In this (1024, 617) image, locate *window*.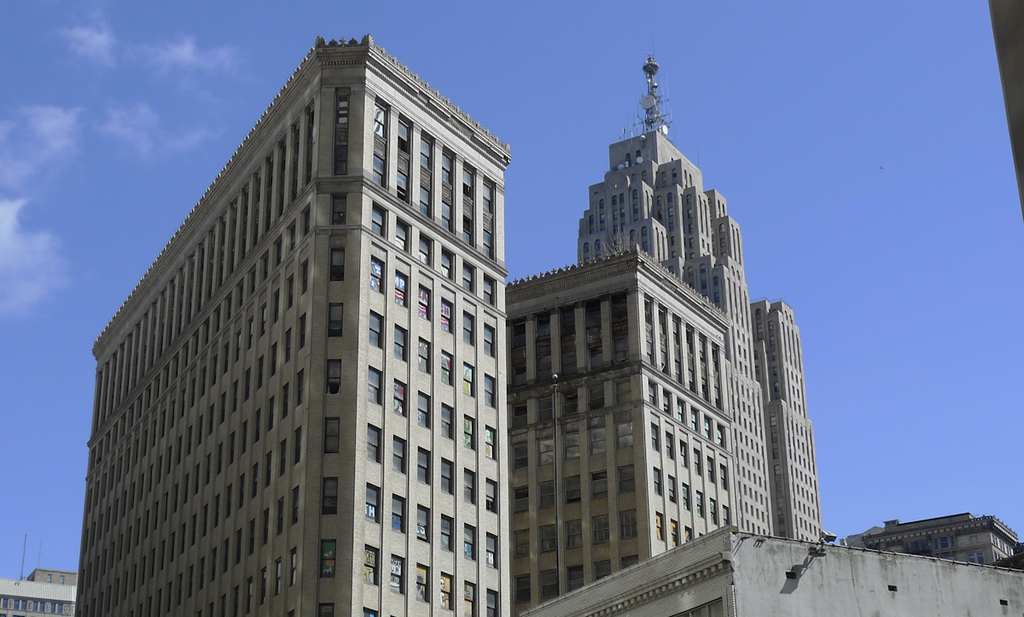
Bounding box: box=[393, 379, 407, 420].
